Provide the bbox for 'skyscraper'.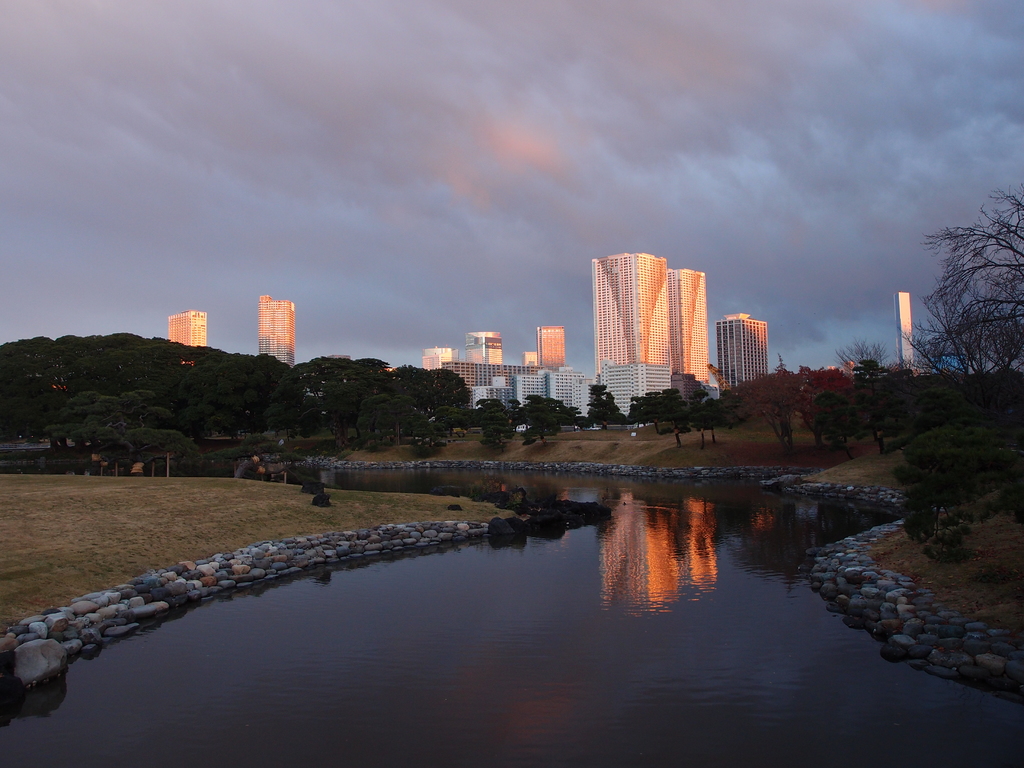
(x1=419, y1=346, x2=458, y2=369).
